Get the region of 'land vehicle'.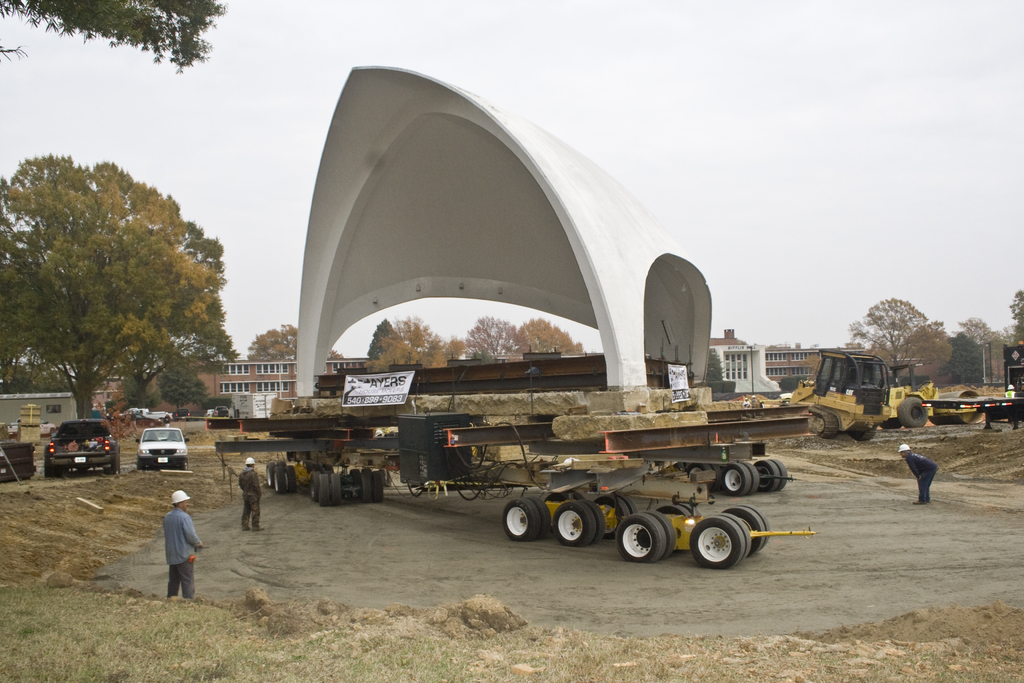
rect(211, 403, 230, 418).
